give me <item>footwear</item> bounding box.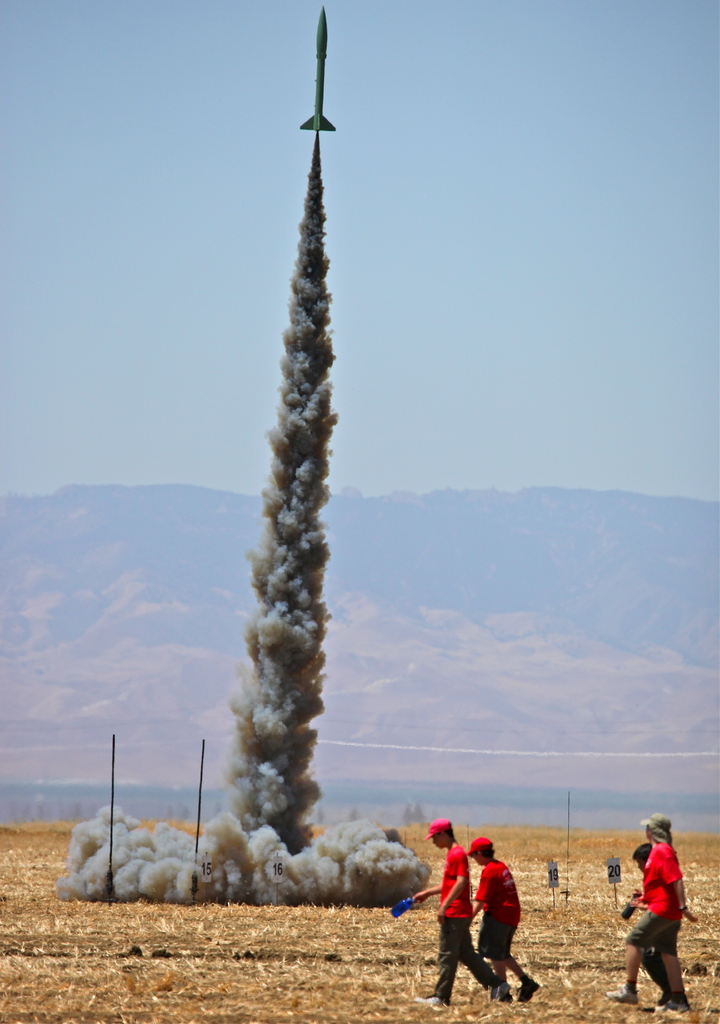
<region>516, 976, 541, 1000</region>.
